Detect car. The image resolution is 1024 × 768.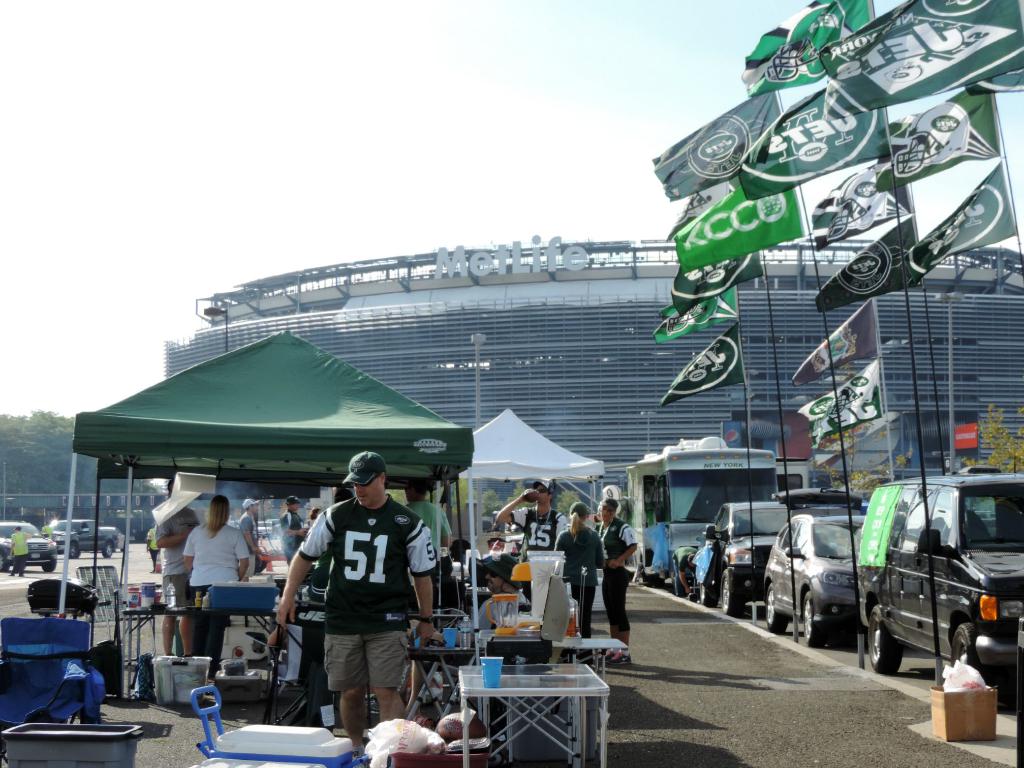
box(255, 519, 273, 534).
